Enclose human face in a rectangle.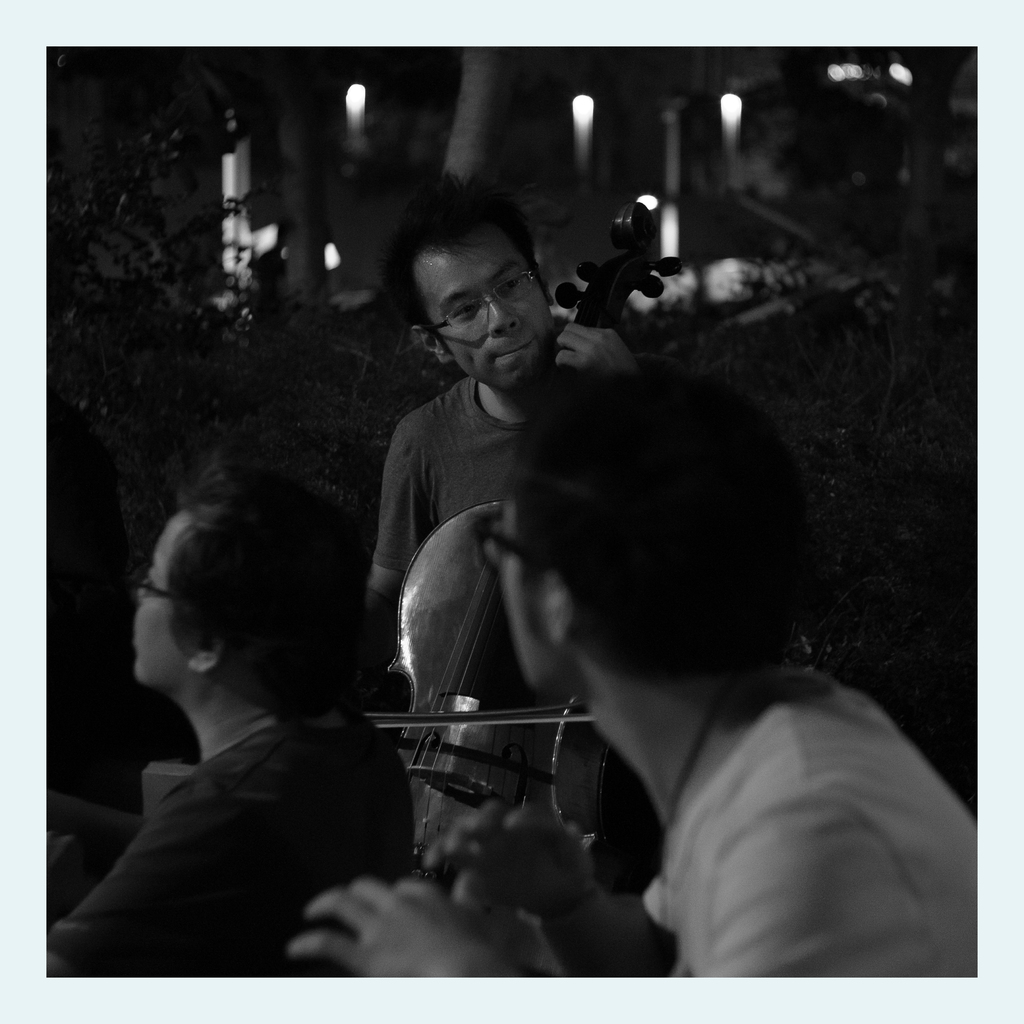
(x1=134, y1=504, x2=190, y2=696).
